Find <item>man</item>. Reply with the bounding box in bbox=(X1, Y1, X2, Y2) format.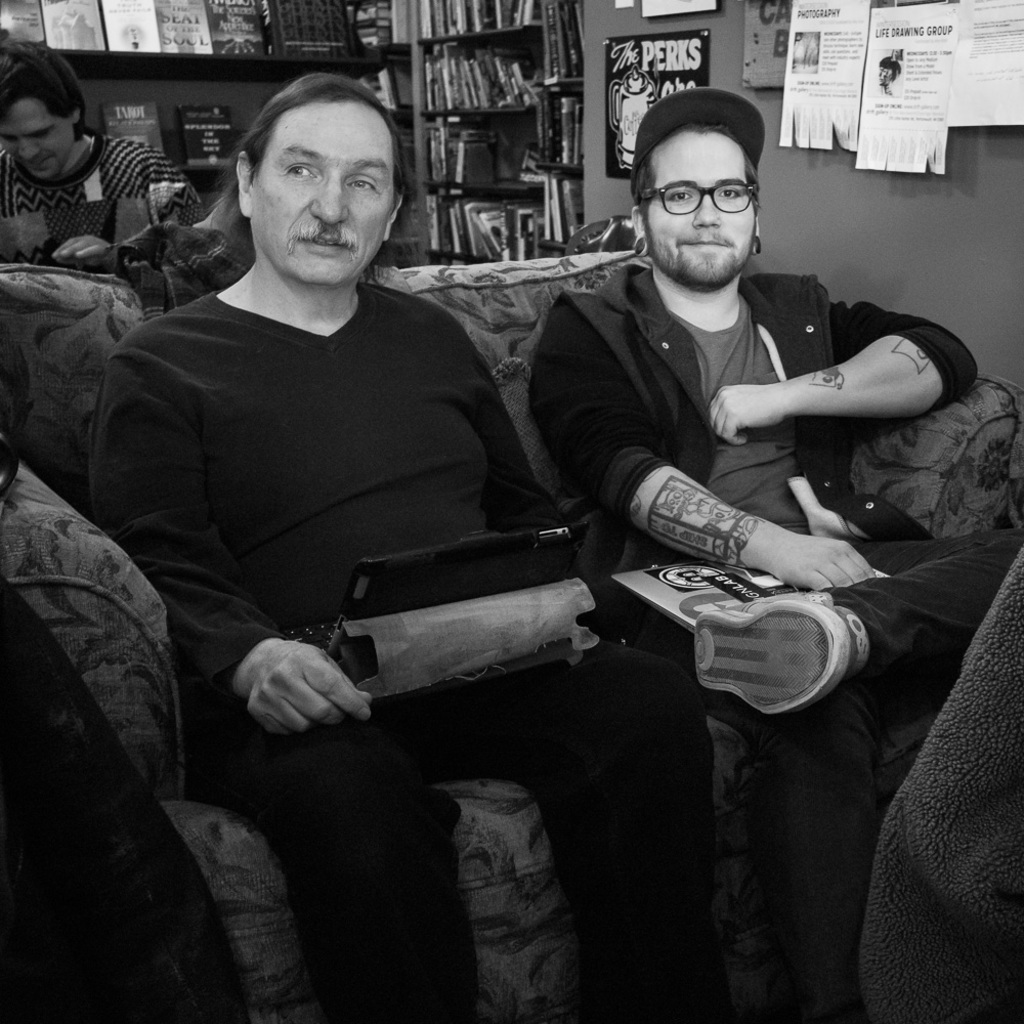
bbox=(528, 88, 1023, 1023).
